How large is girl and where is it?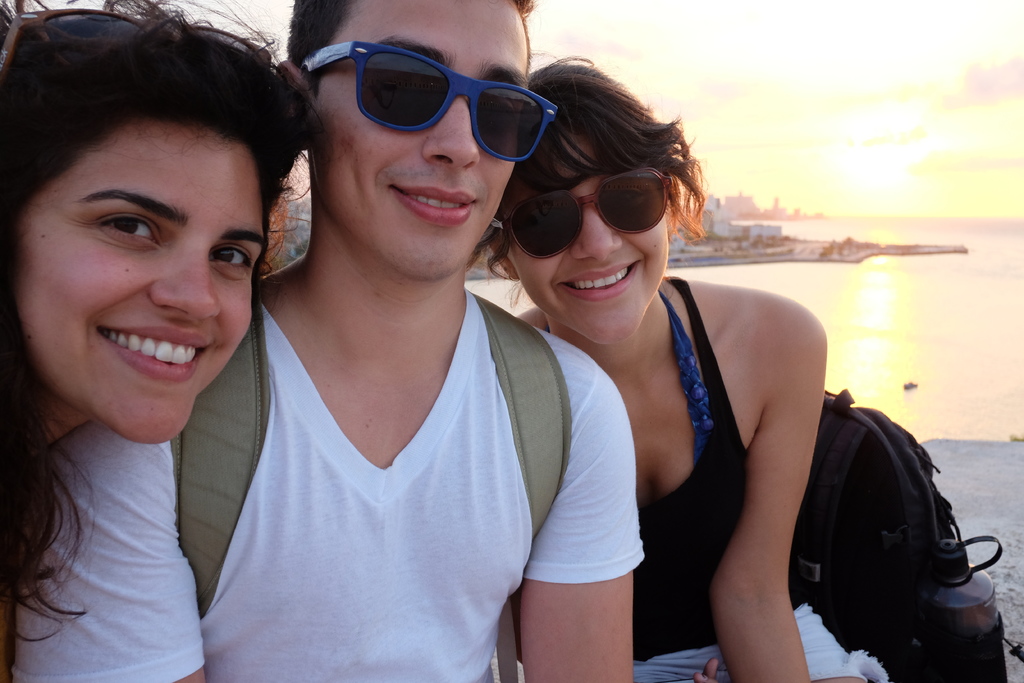
Bounding box: crop(467, 55, 884, 682).
